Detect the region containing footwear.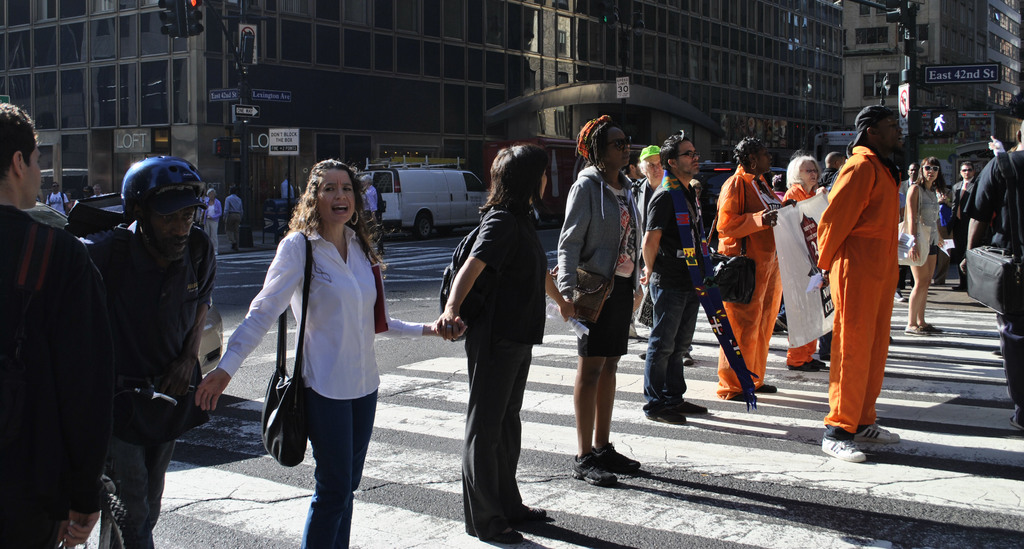
643 406 682 425.
